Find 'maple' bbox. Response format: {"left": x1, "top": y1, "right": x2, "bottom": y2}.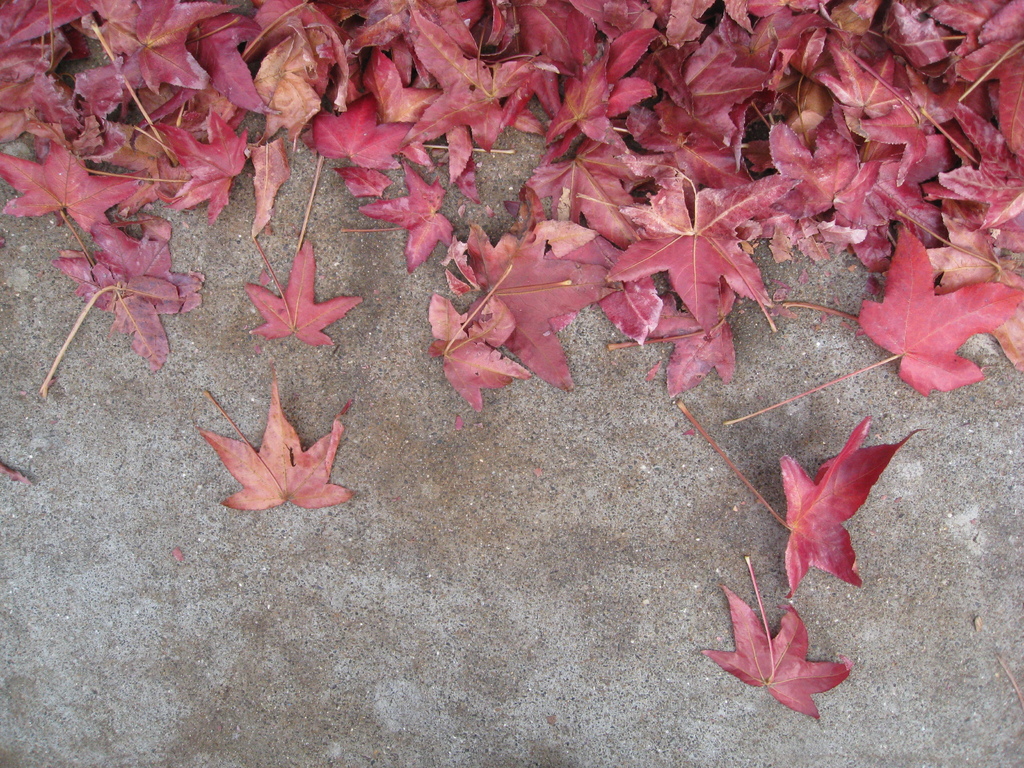
{"left": 711, "top": 552, "right": 859, "bottom": 725}.
